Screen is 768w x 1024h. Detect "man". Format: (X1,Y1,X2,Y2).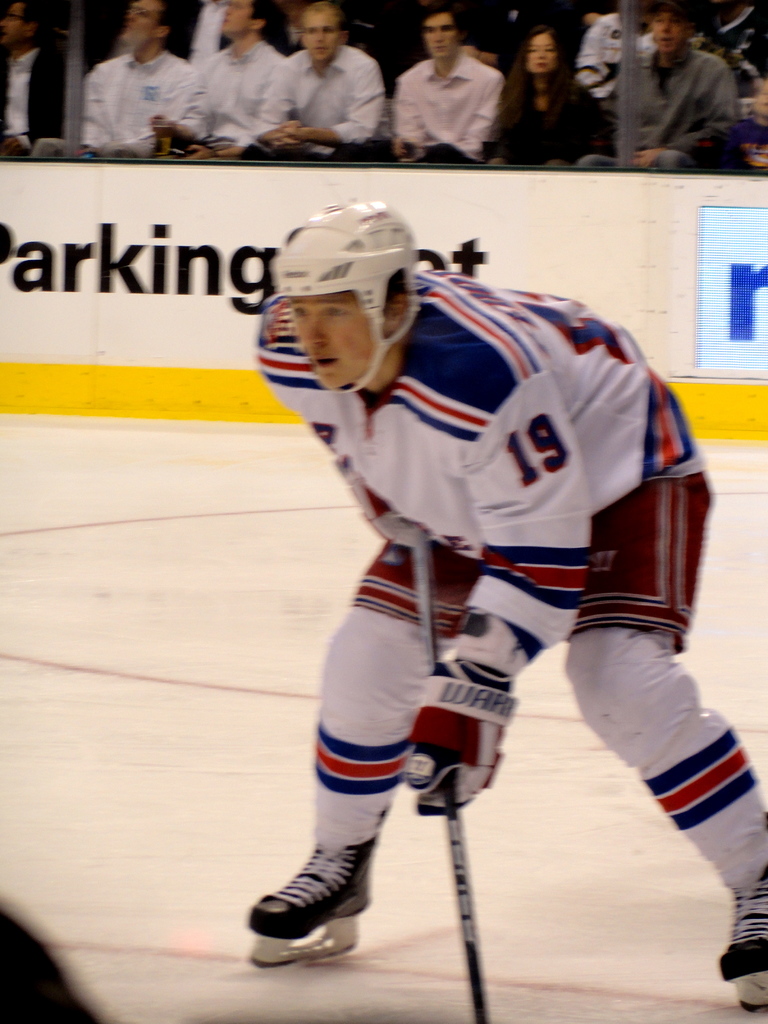
(387,16,508,168).
